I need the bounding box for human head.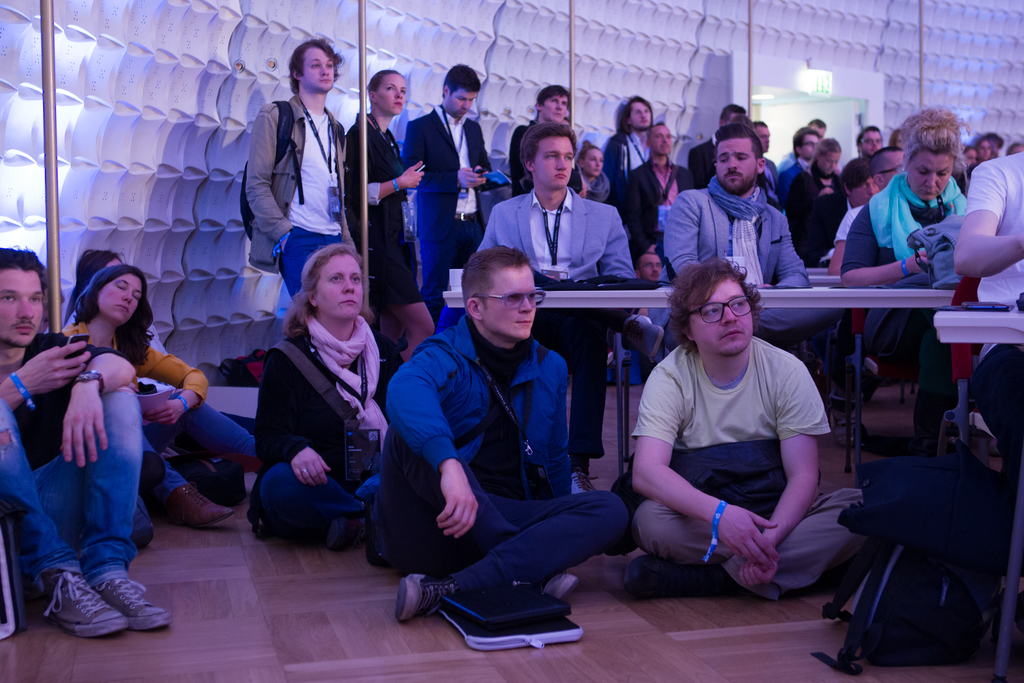
Here it is: bbox=(808, 115, 828, 131).
